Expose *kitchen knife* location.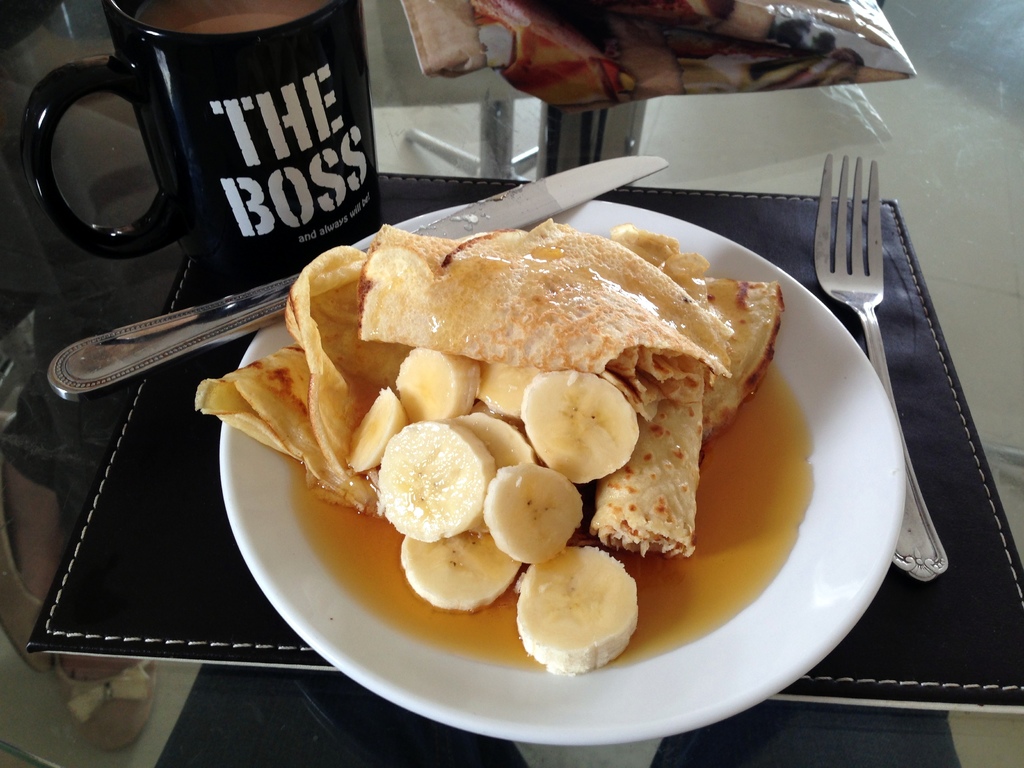
Exposed at detection(40, 150, 673, 399).
